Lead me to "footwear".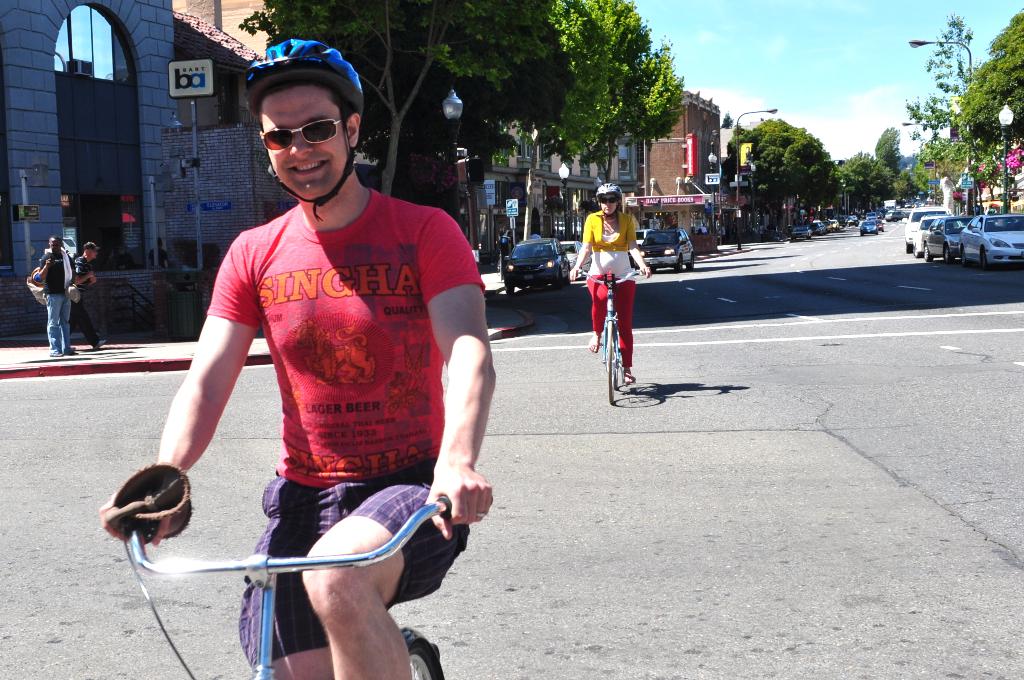
Lead to Rect(47, 348, 59, 359).
